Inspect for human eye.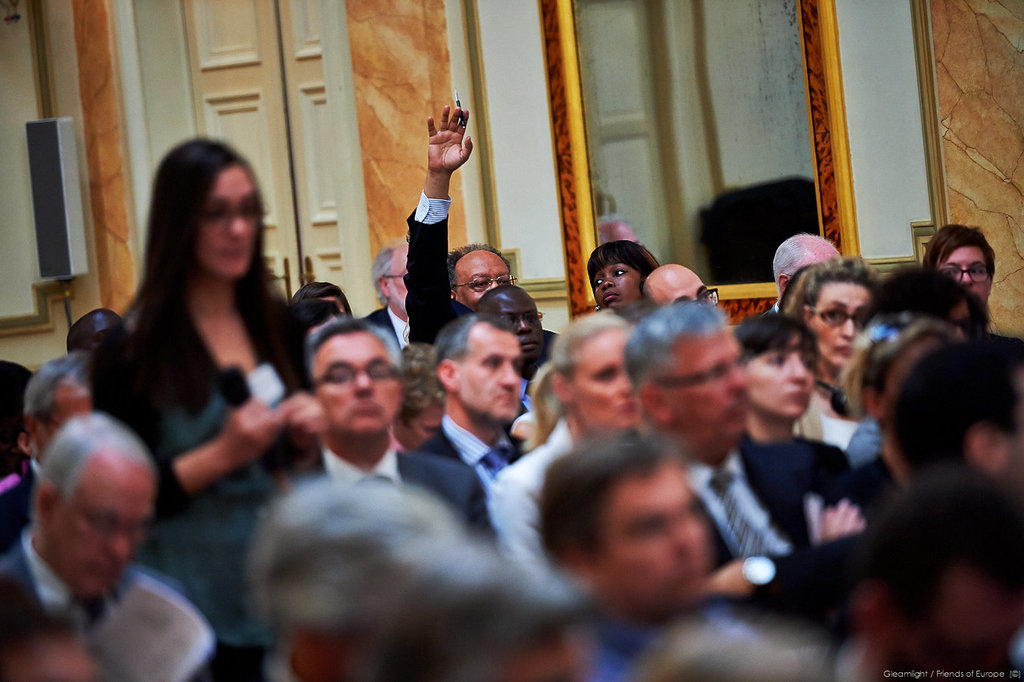
Inspection: <bbox>971, 264, 986, 277</bbox>.
